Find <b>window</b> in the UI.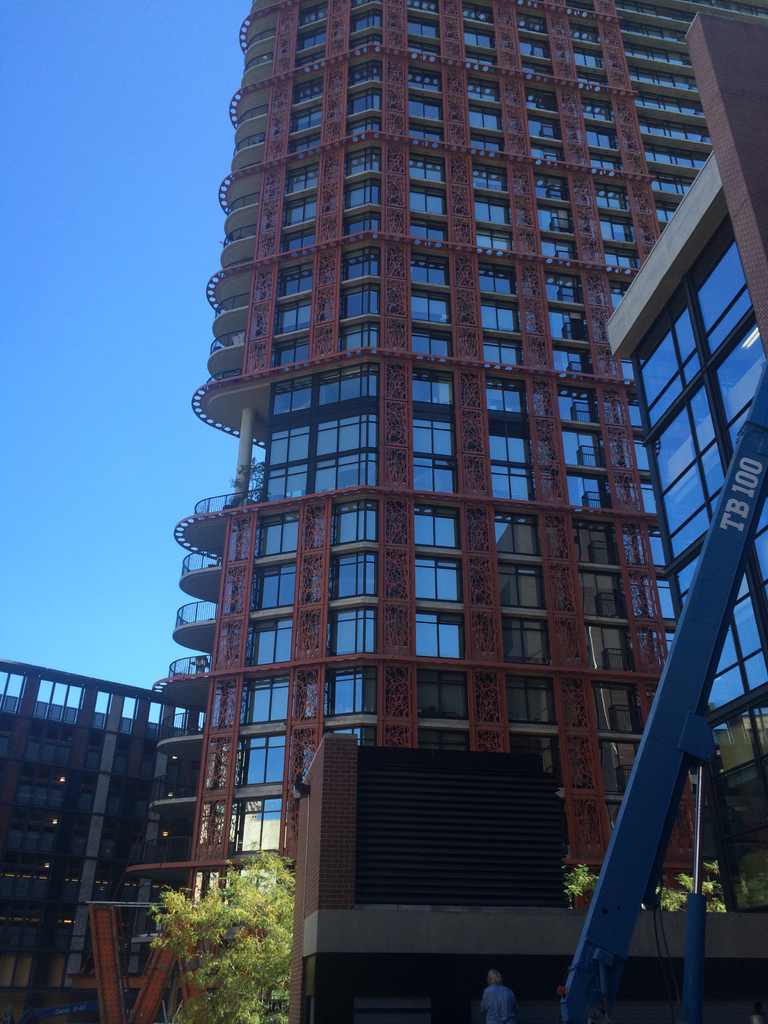
UI element at l=262, t=362, r=655, b=514.
